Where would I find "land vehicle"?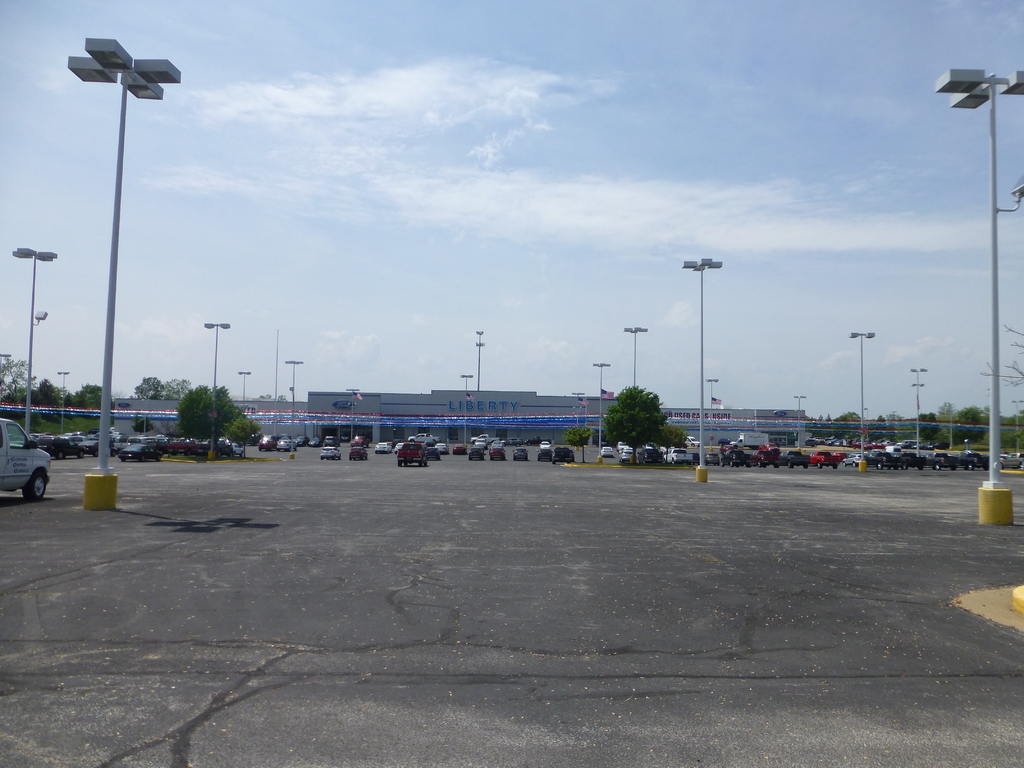
At (603, 445, 611, 455).
